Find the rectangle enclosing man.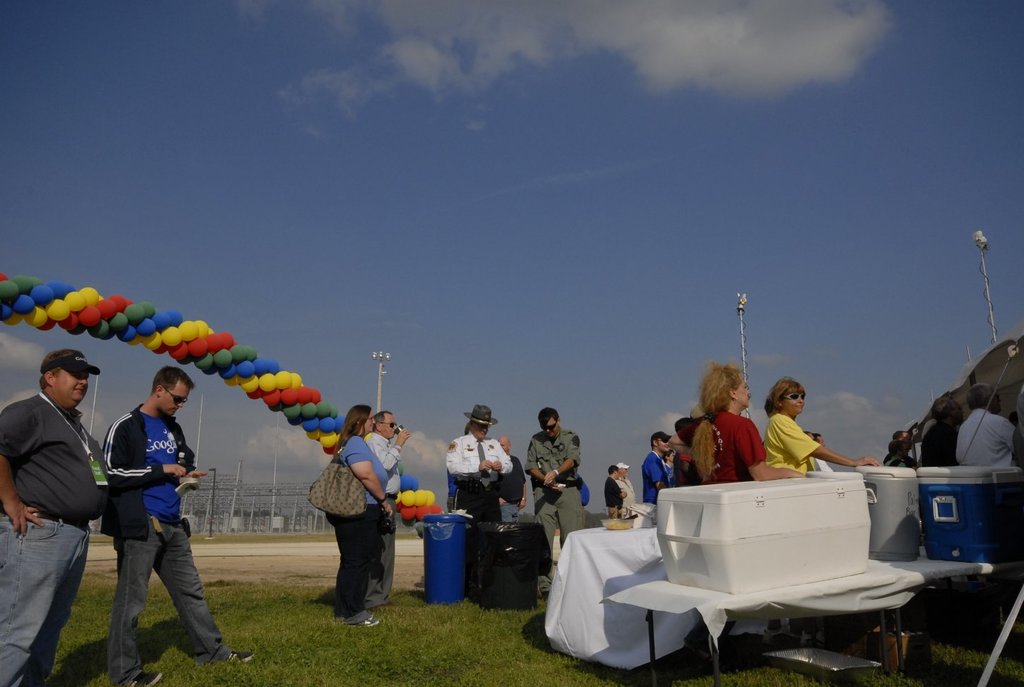
<bbox>922, 398, 970, 469</bbox>.
